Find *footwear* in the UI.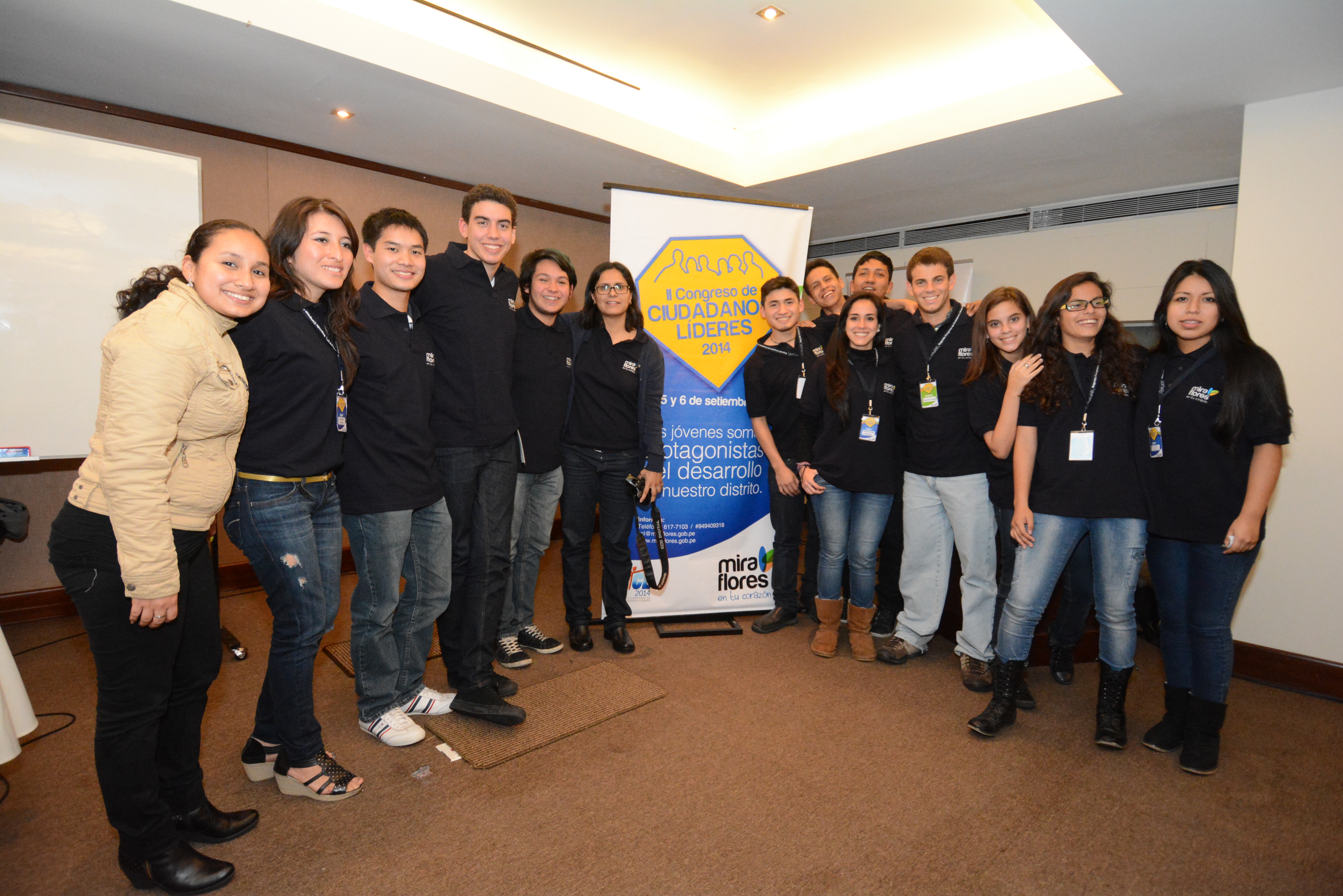
UI element at box=[34, 246, 68, 267].
